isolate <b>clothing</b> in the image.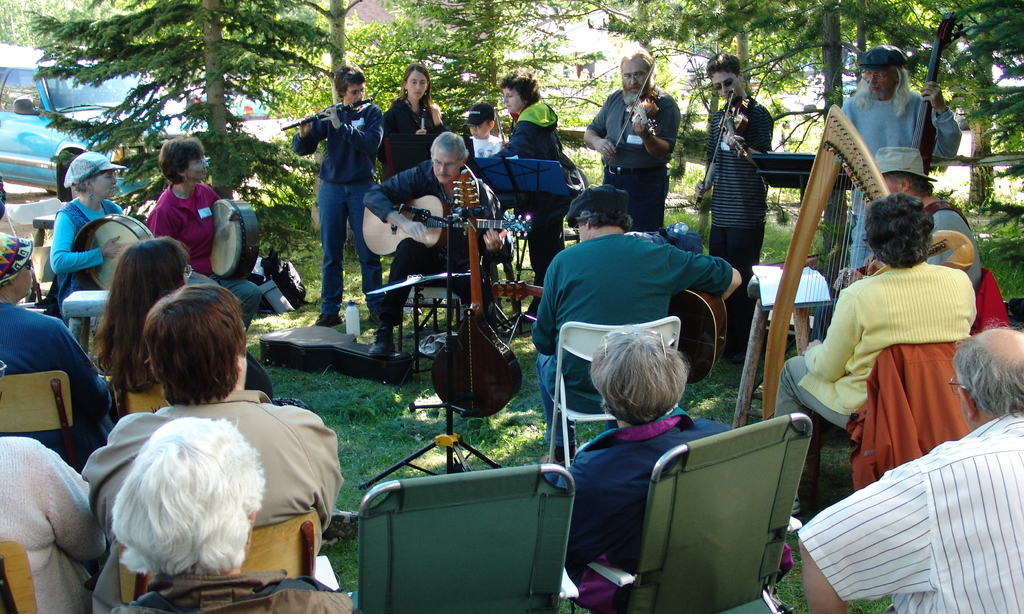
Isolated region: crop(527, 218, 739, 408).
